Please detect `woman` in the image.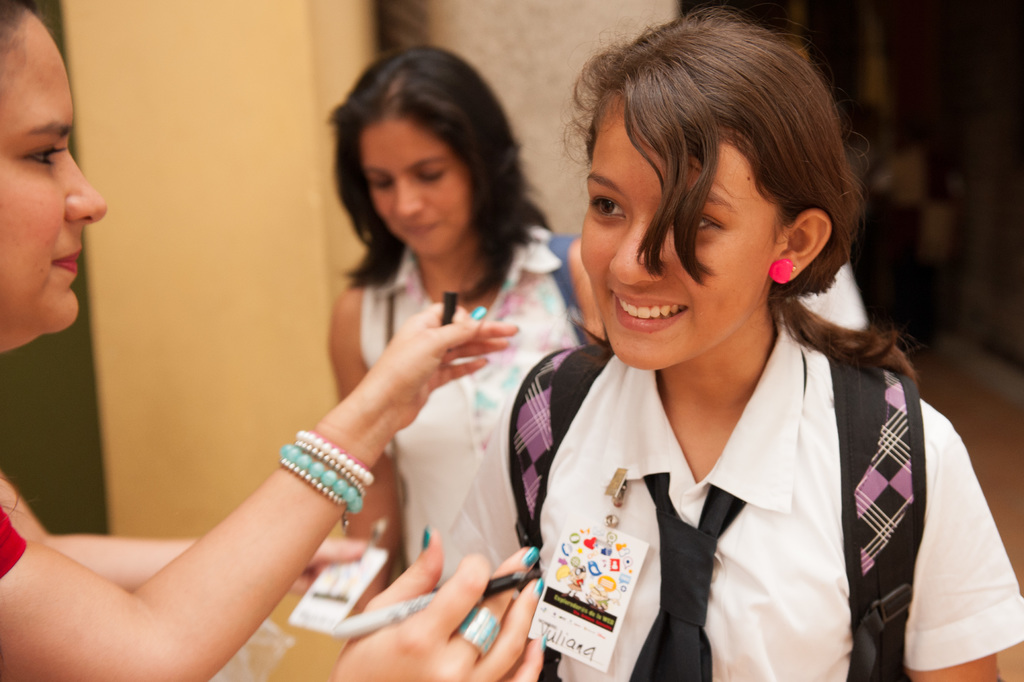
(0,0,520,681).
